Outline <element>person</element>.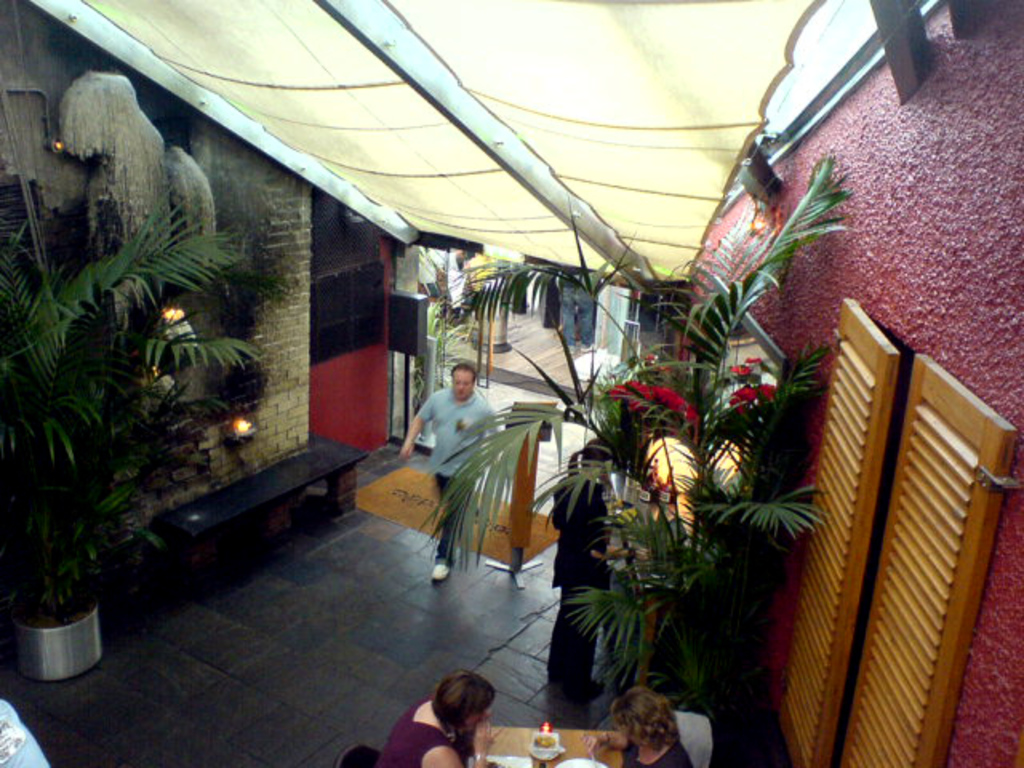
Outline: bbox(376, 670, 501, 766).
